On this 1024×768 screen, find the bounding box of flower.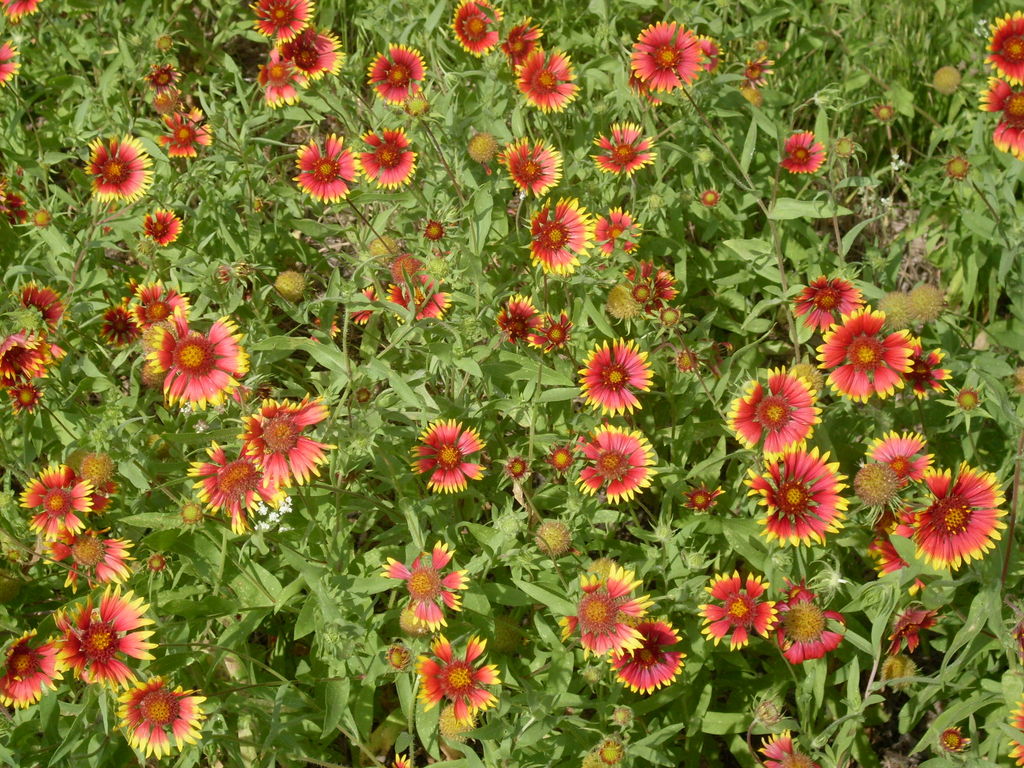
Bounding box: 527, 311, 580, 356.
